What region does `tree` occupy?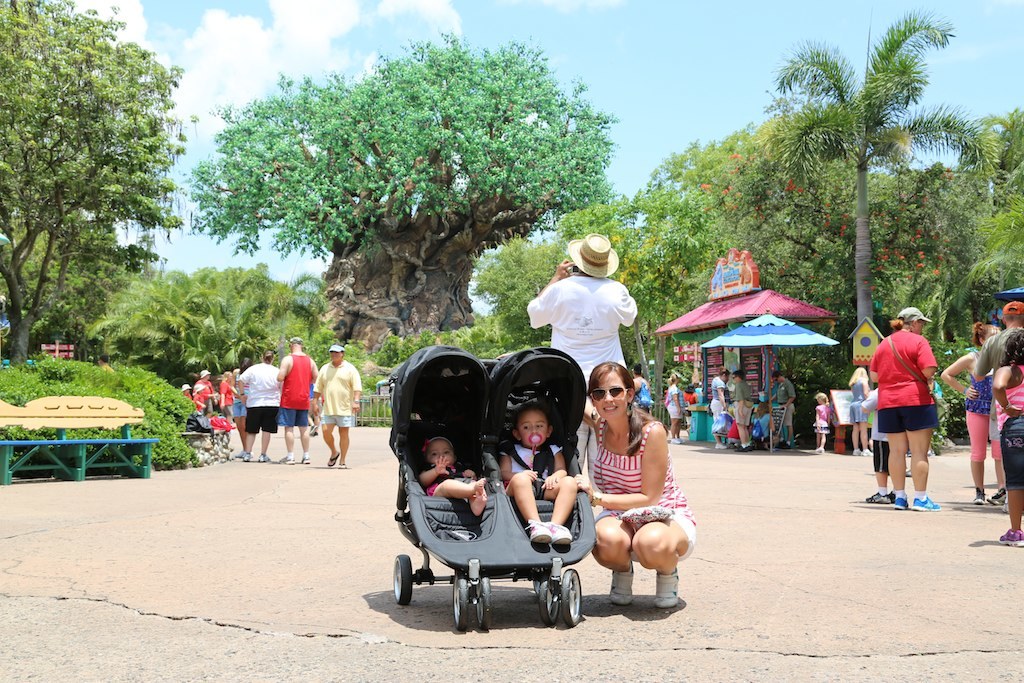
14, 22, 193, 387.
